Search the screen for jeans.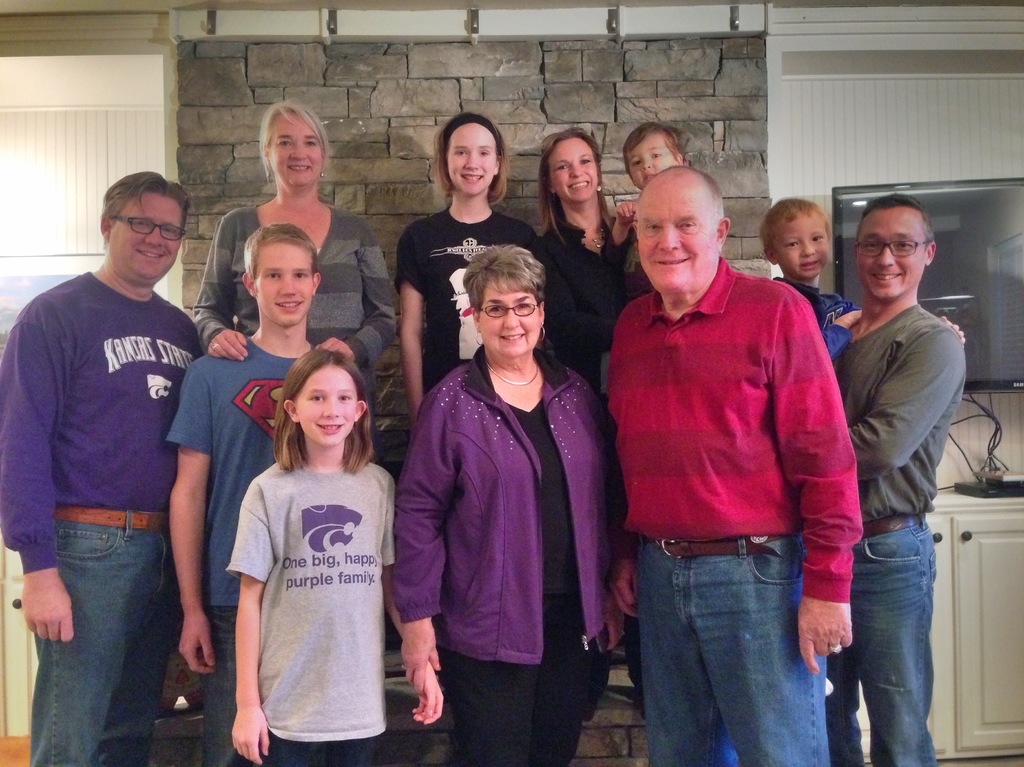
Found at 246:730:385:766.
